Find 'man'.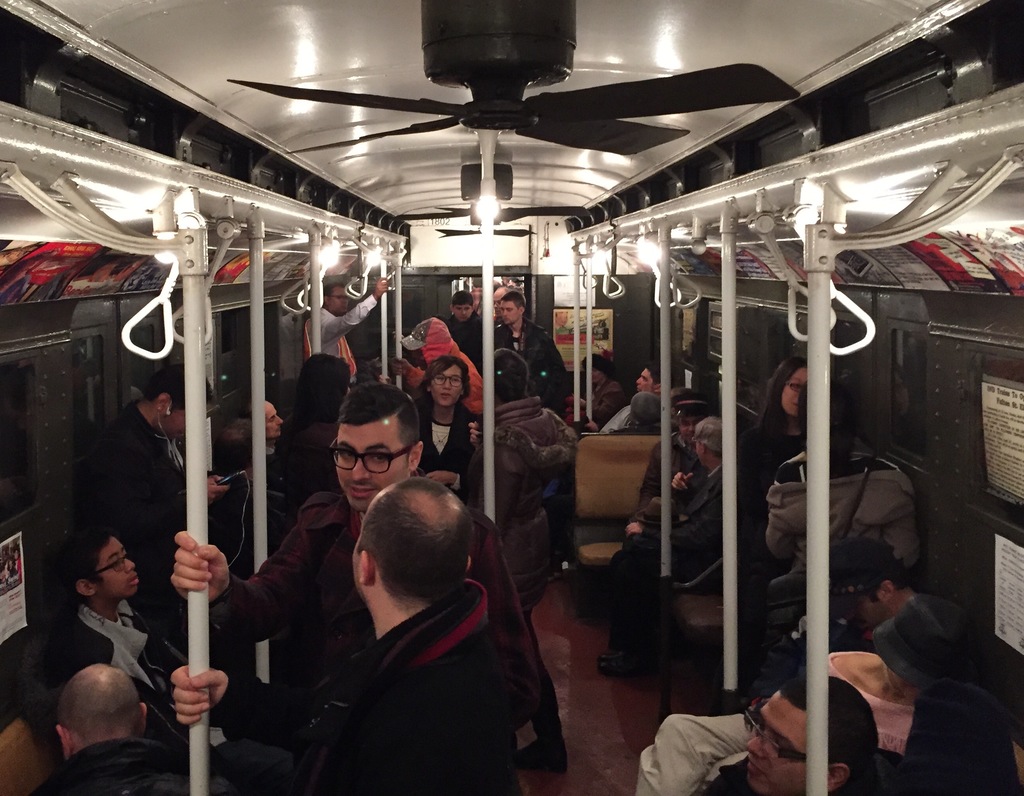
pyautogui.locateOnScreen(301, 275, 390, 396).
